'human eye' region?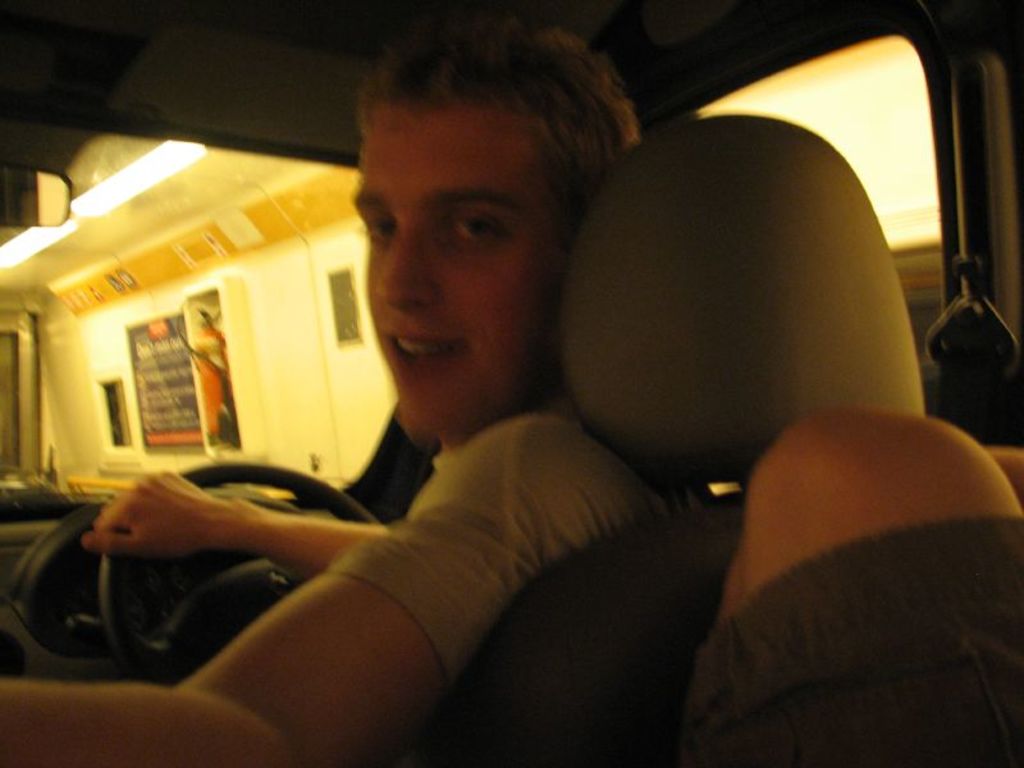
[452,209,512,247]
